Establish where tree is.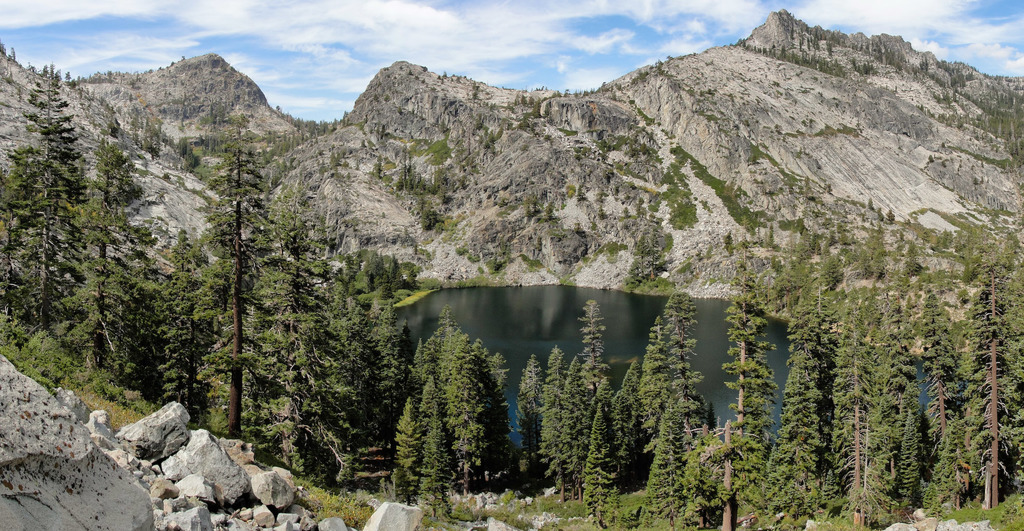
Established at bbox=[321, 274, 378, 486].
